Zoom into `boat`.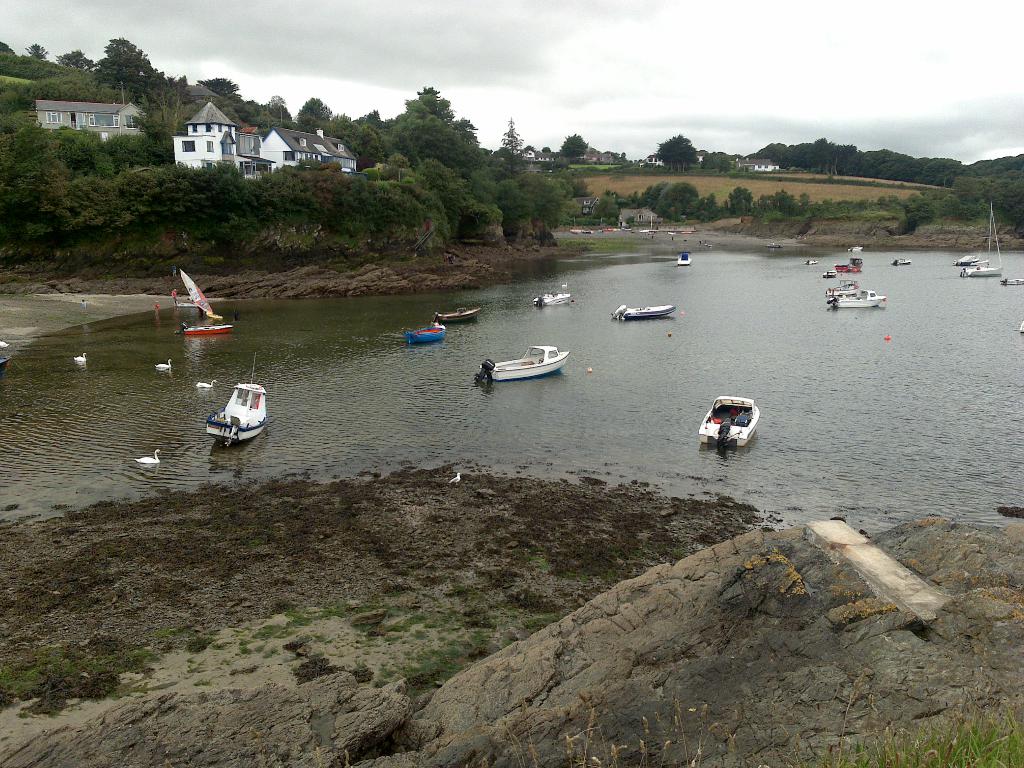
Zoom target: region(612, 300, 675, 326).
